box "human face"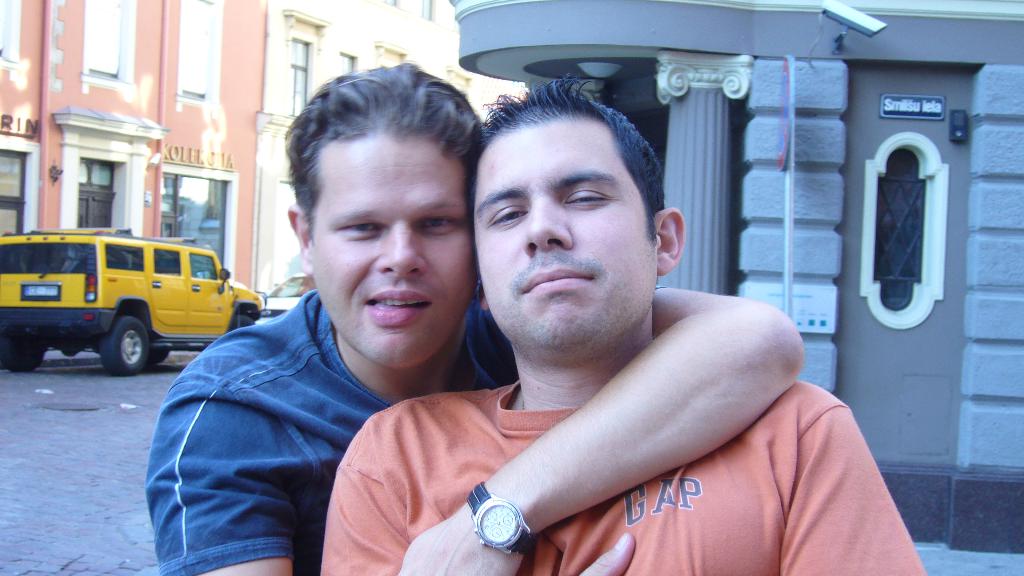
bbox=[470, 118, 652, 349]
